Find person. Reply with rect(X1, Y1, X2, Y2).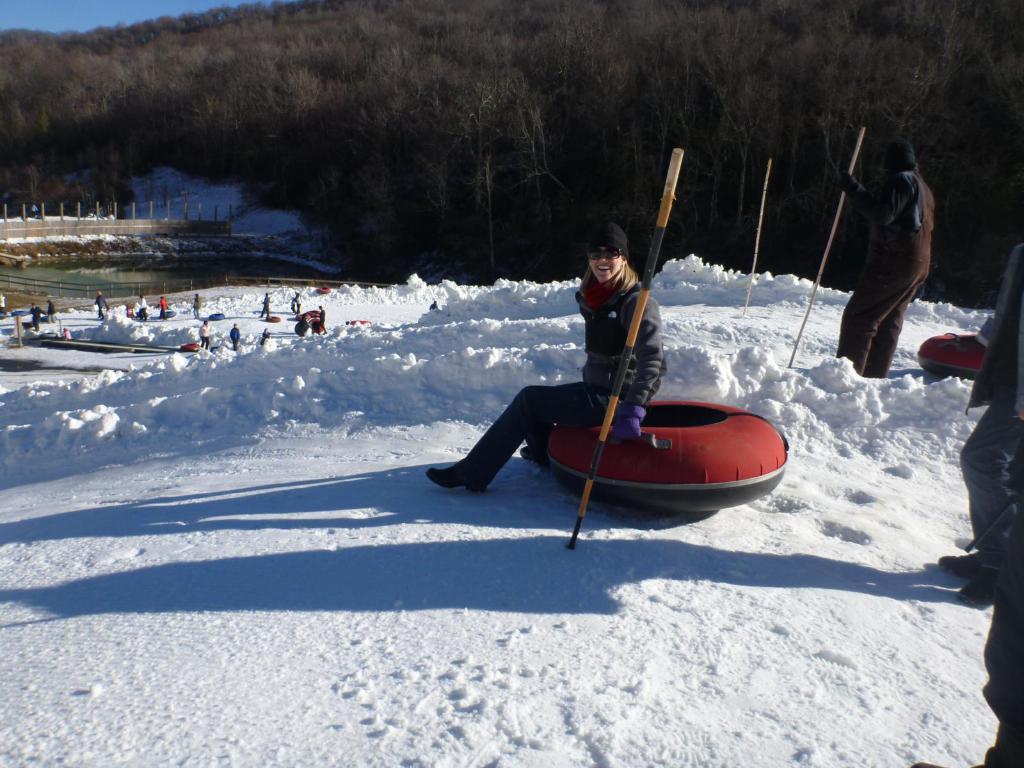
rect(295, 292, 303, 312).
